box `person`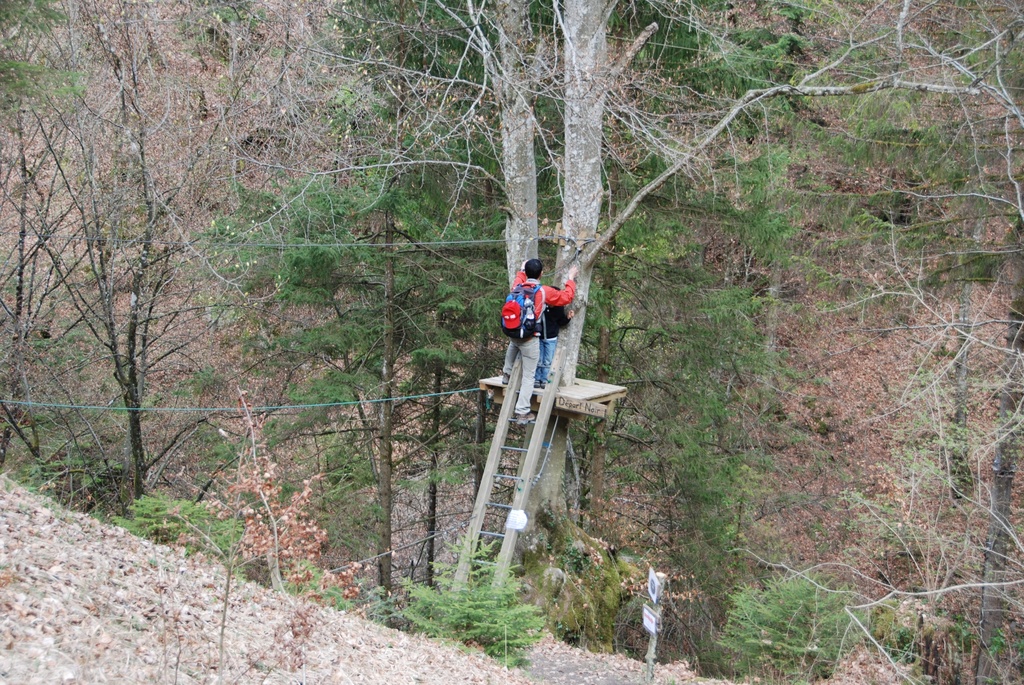
x1=489 y1=251 x2=576 y2=372
